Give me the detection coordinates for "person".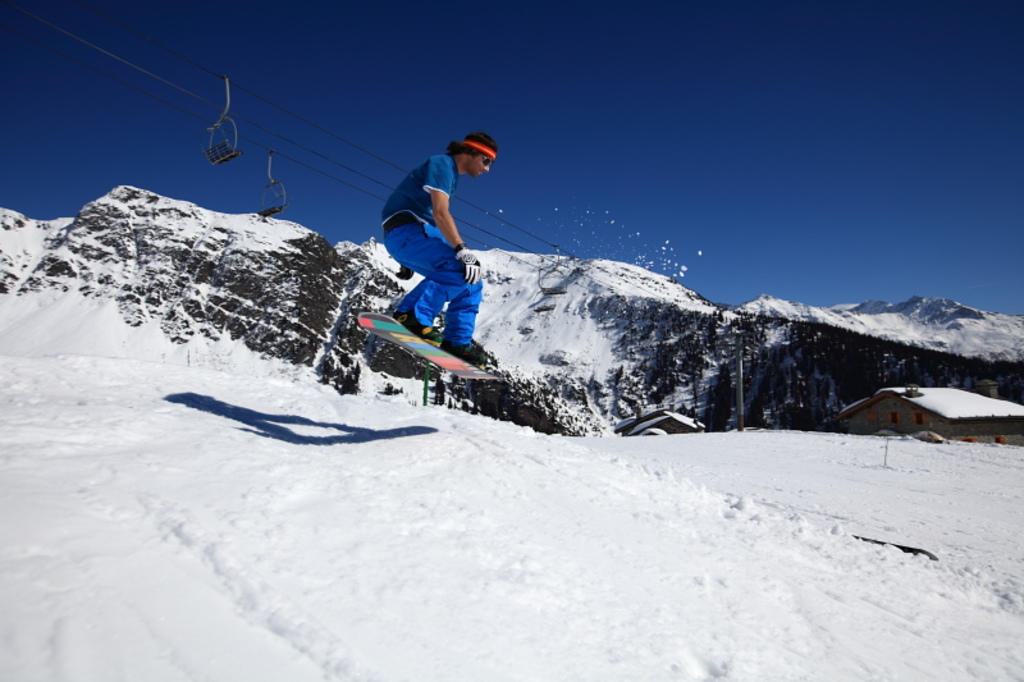
356 118 493 372.
